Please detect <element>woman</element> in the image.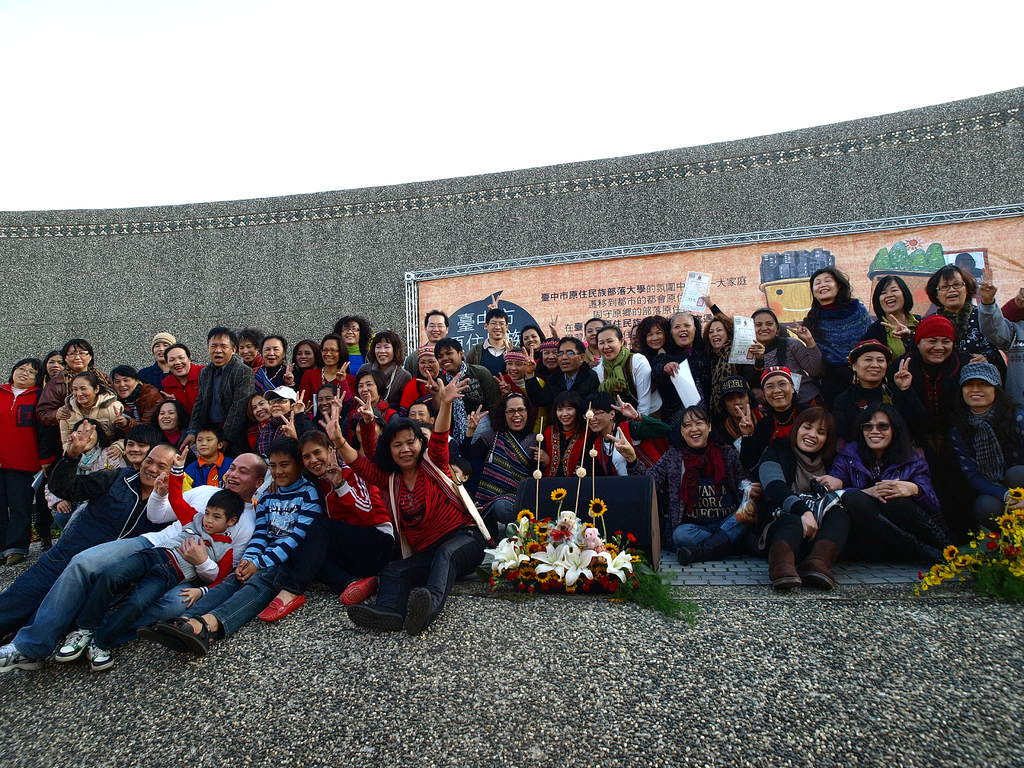
754,406,851,590.
